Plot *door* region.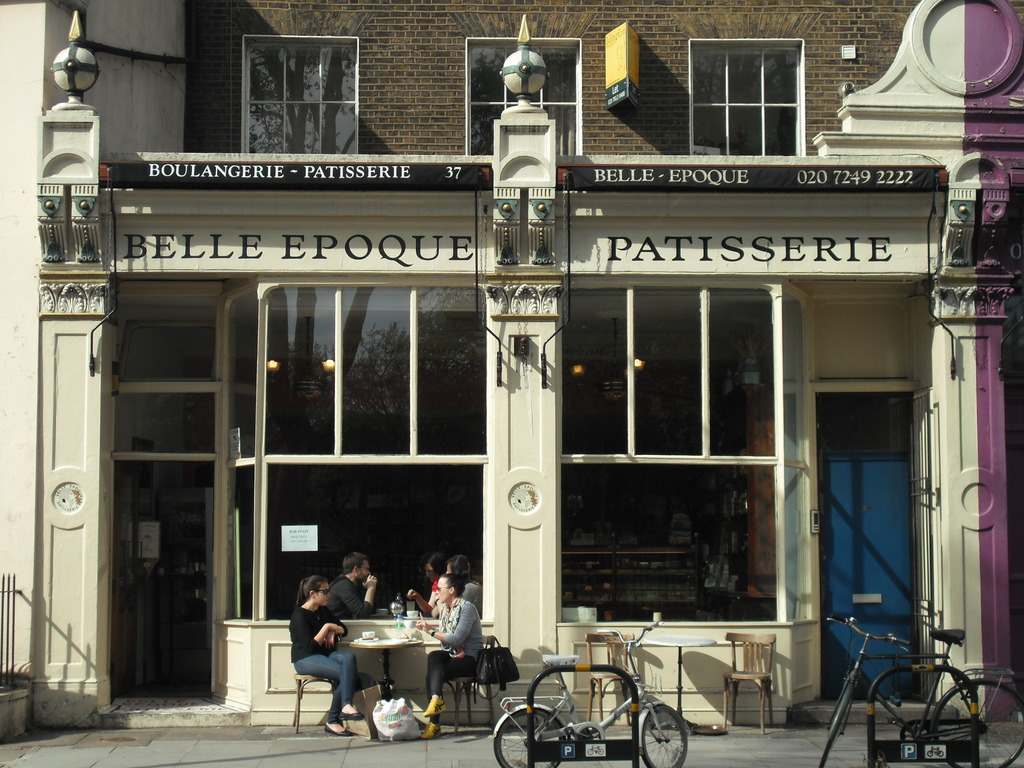
Plotted at left=832, top=447, right=950, bottom=721.
